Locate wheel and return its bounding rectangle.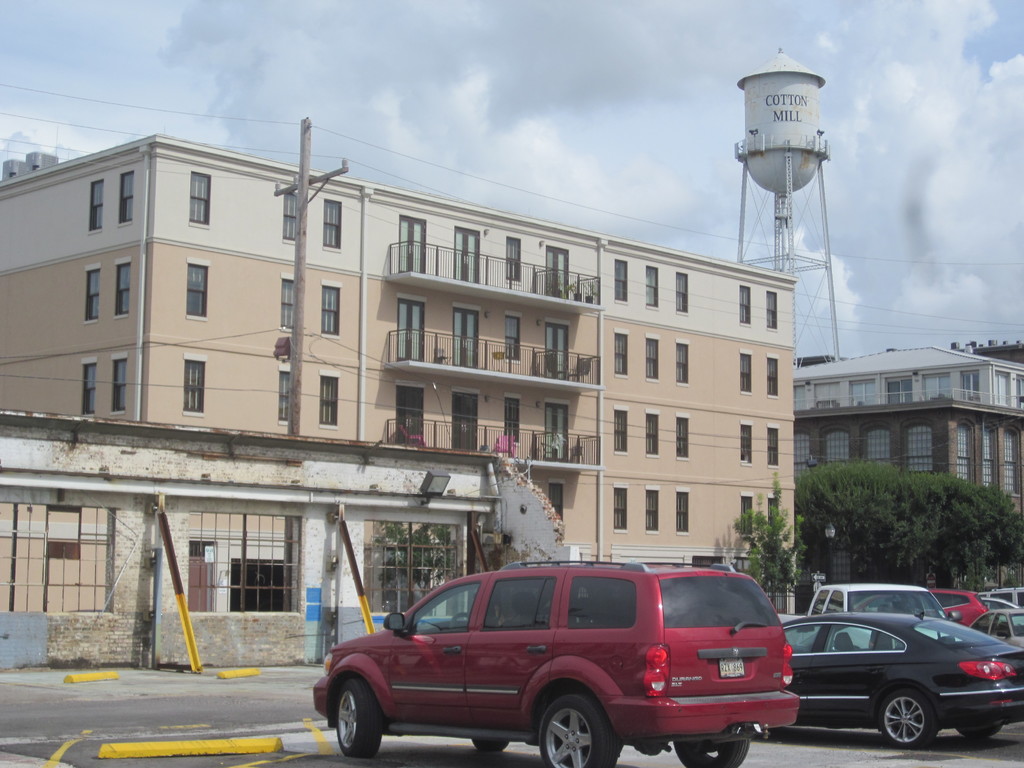
874:689:938:753.
